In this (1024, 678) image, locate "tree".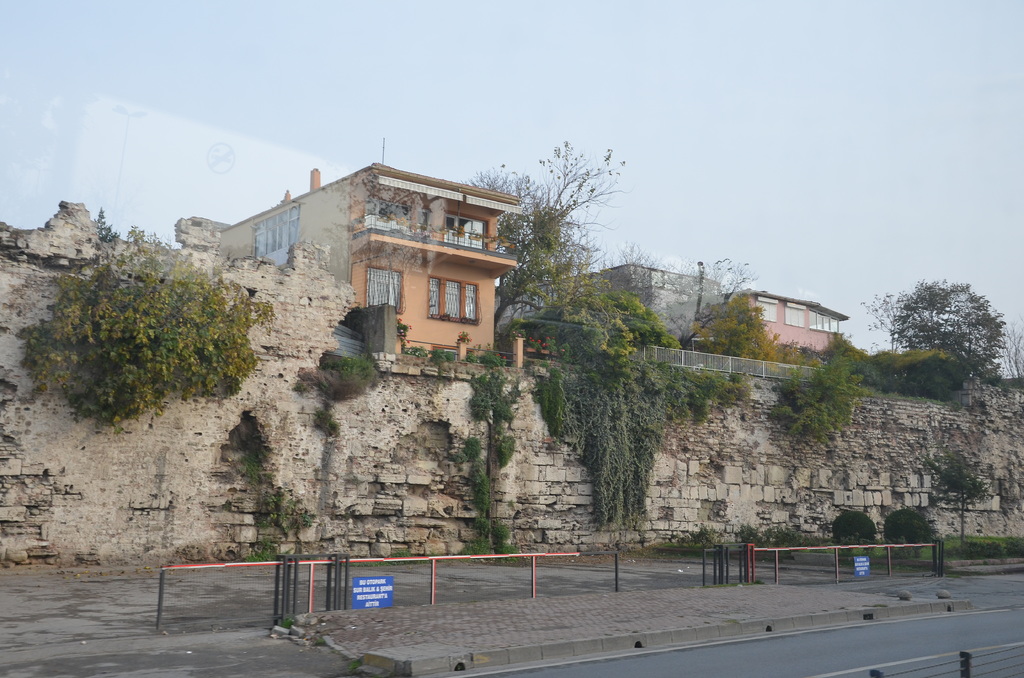
Bounding box: 463/133/635/340.
